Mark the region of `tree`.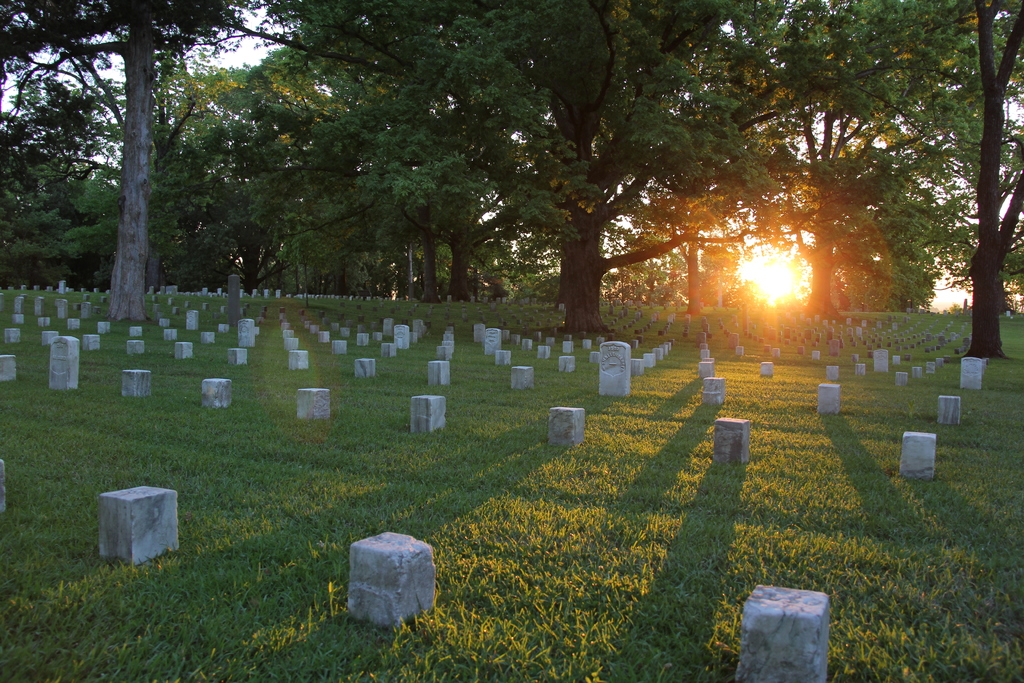
Region: {"x1": 945, "y1": 222, "x2": 980, "y2": 300}.
